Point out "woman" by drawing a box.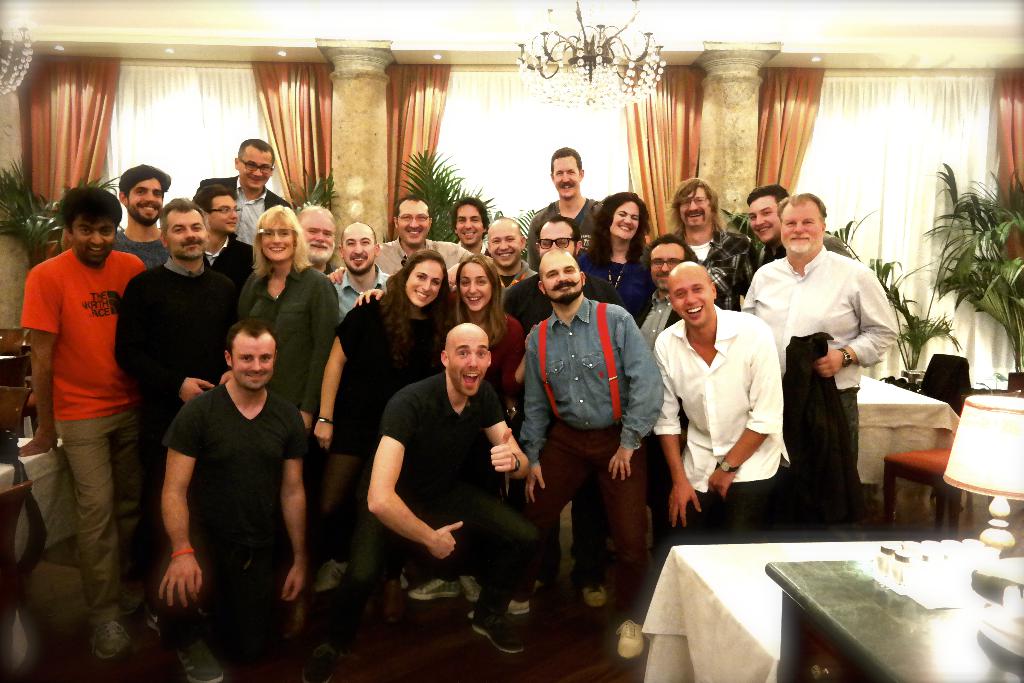
<region>237, 208, 334, 445</region>.
